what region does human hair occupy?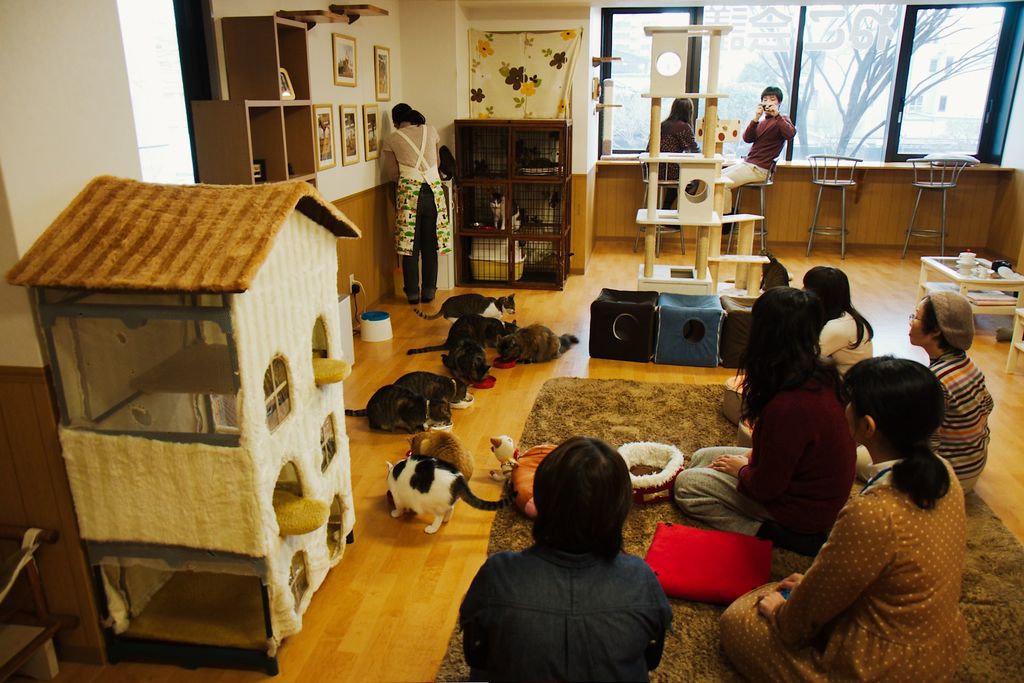
locate(391, 99, 426, 126).
